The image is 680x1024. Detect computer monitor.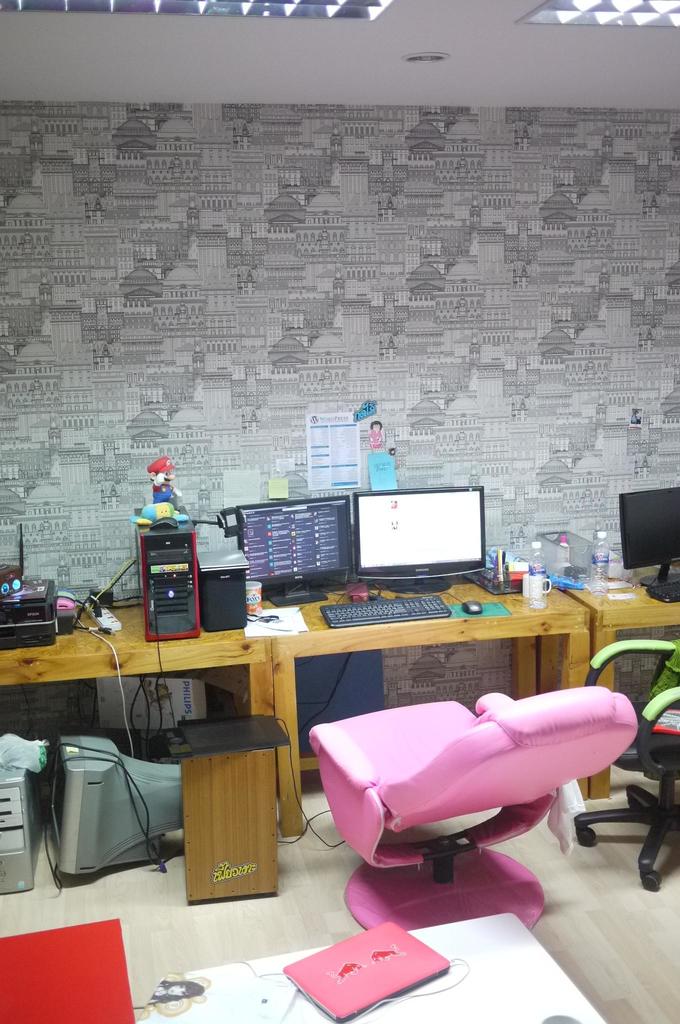
Detection: pyautogui.locateOnScreen(350, 484, 489, 596).
